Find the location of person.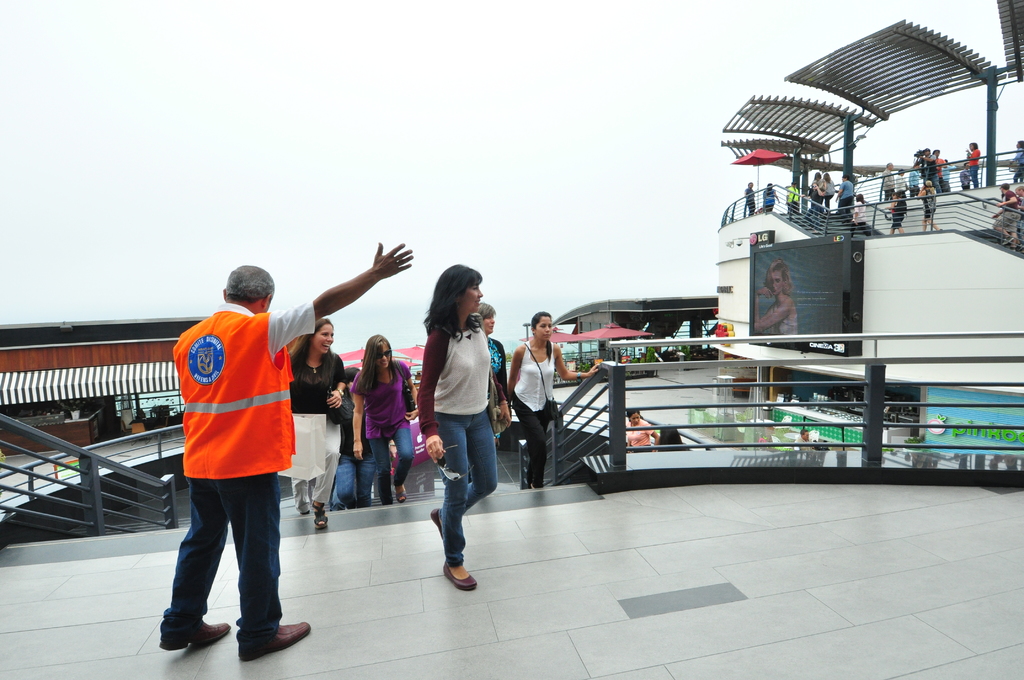
Location: bbox=[620, 409, 653, 453].
